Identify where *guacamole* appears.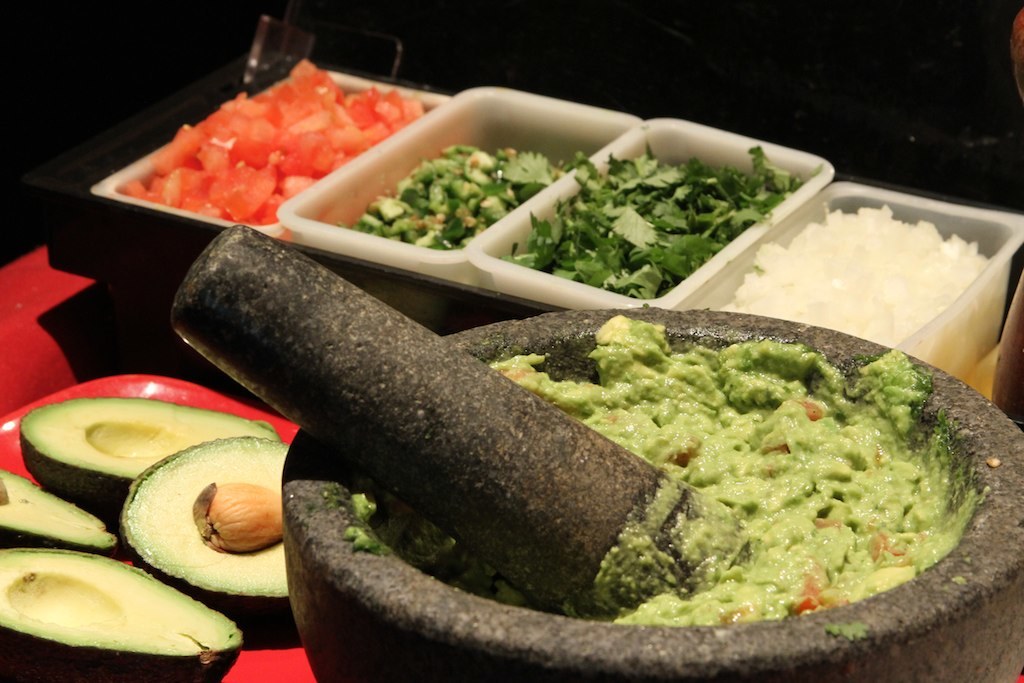
Appears at x1=348 y1=309 x2=998 y2=631.
